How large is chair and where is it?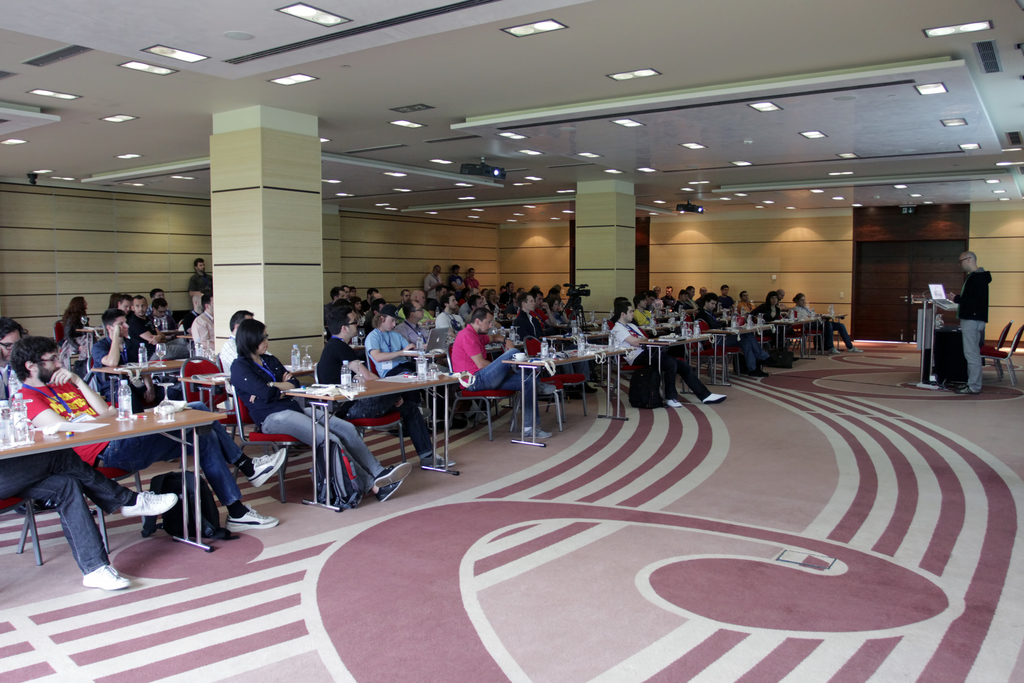
Bounding box: select_region(231, 382, 307, 502).
